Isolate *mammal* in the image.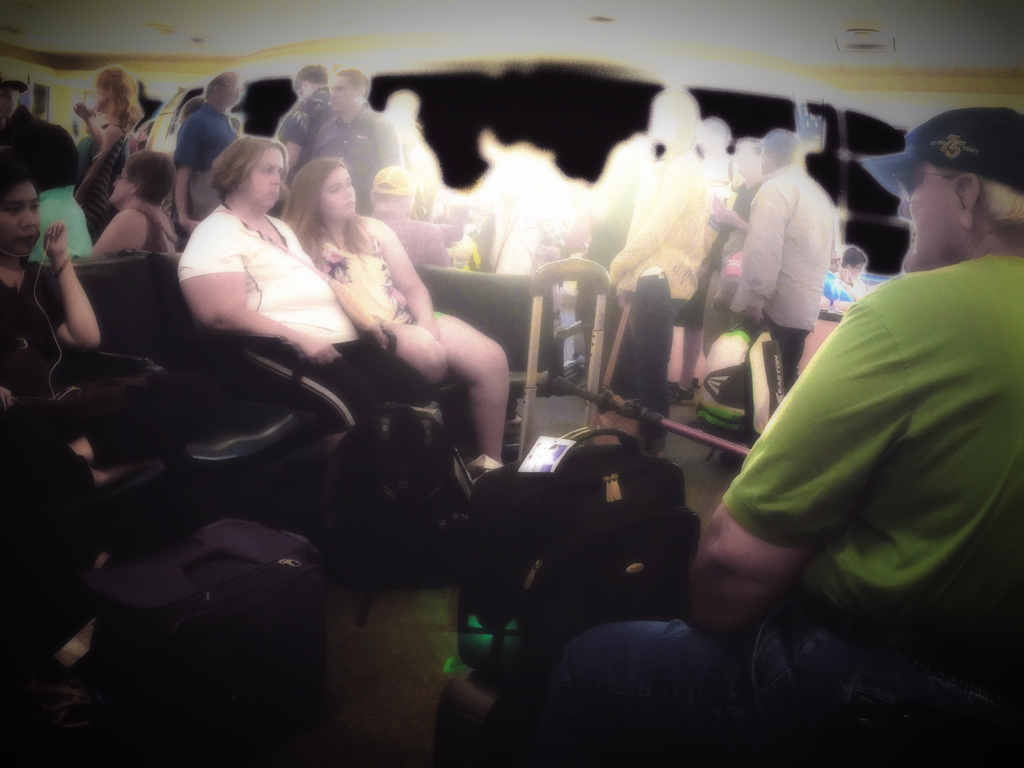
Isolated region: x1=70, y1=62, x2=146, y2=233.
